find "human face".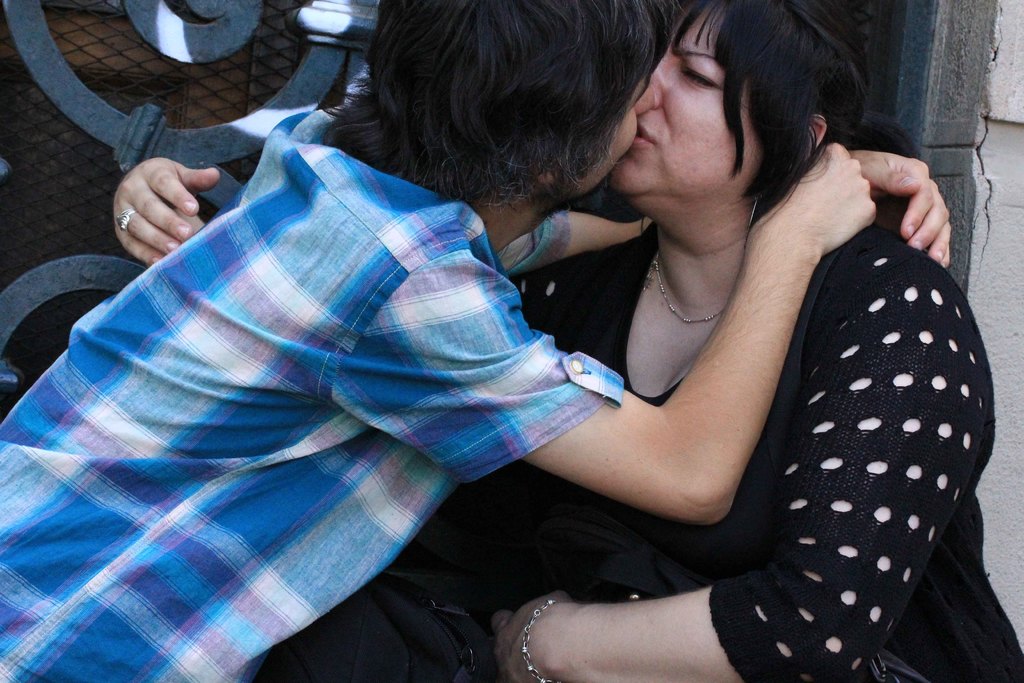
bbox(614, 26, 786, 232).
